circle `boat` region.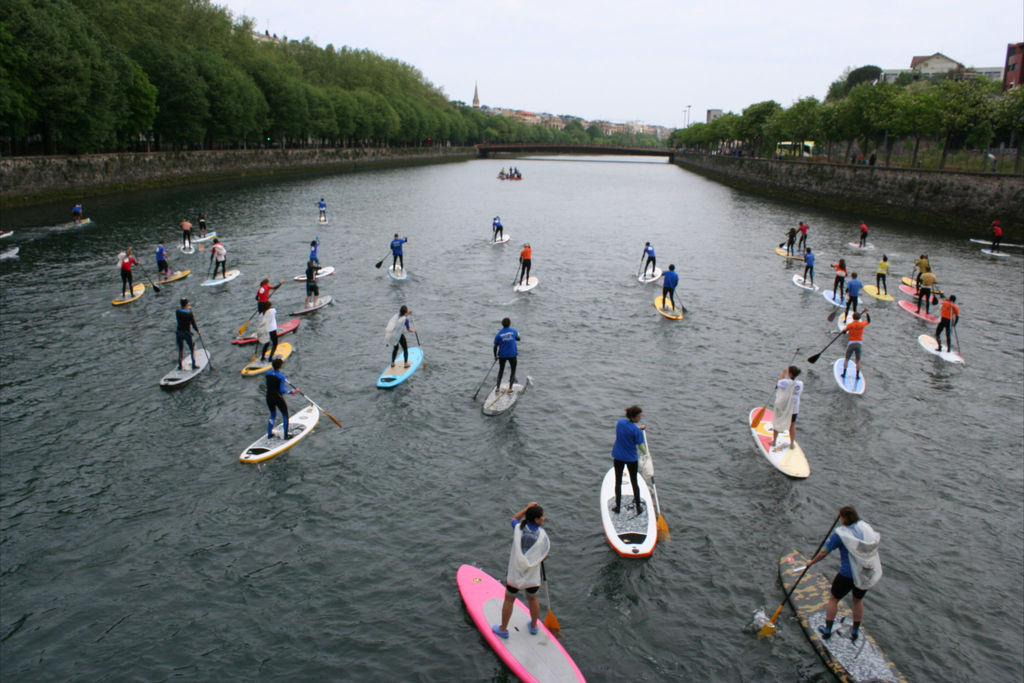
Region: box=[840, 312, 851, 334].
